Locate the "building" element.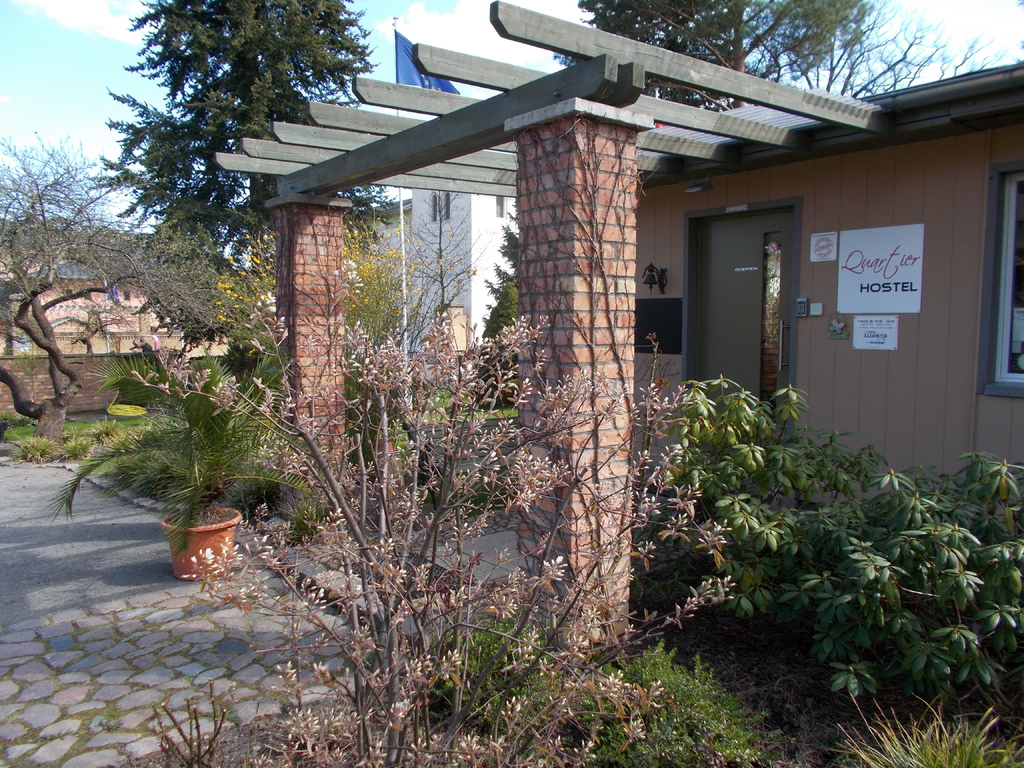
Element bbox: <region>358, 188, 518, 386</region>.
